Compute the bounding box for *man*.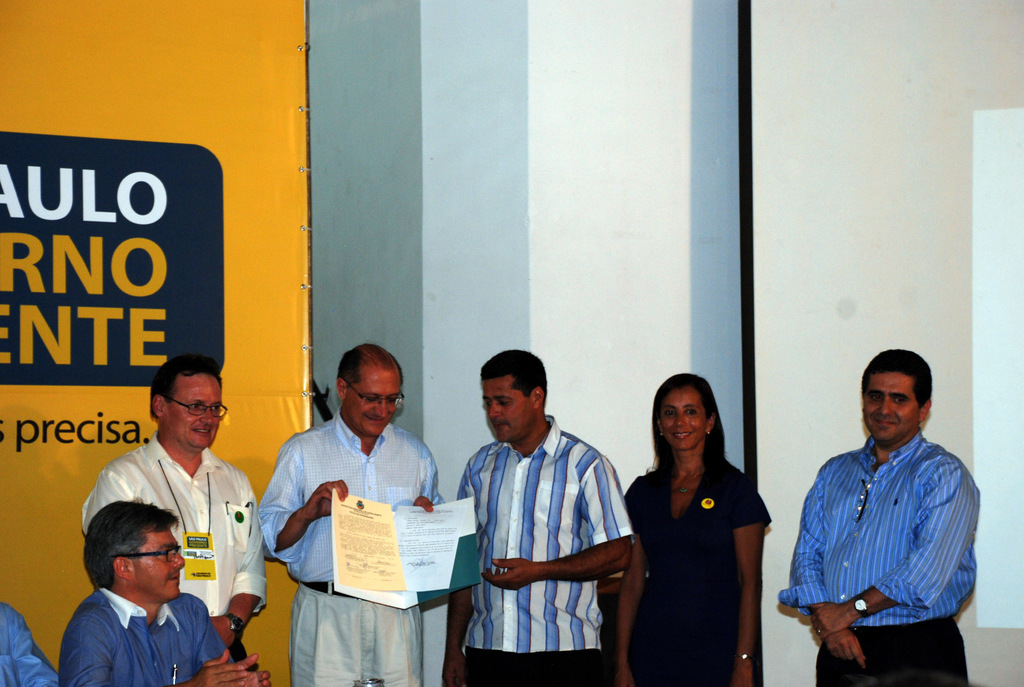
left=780, top=345, right=986, bottom=672.
